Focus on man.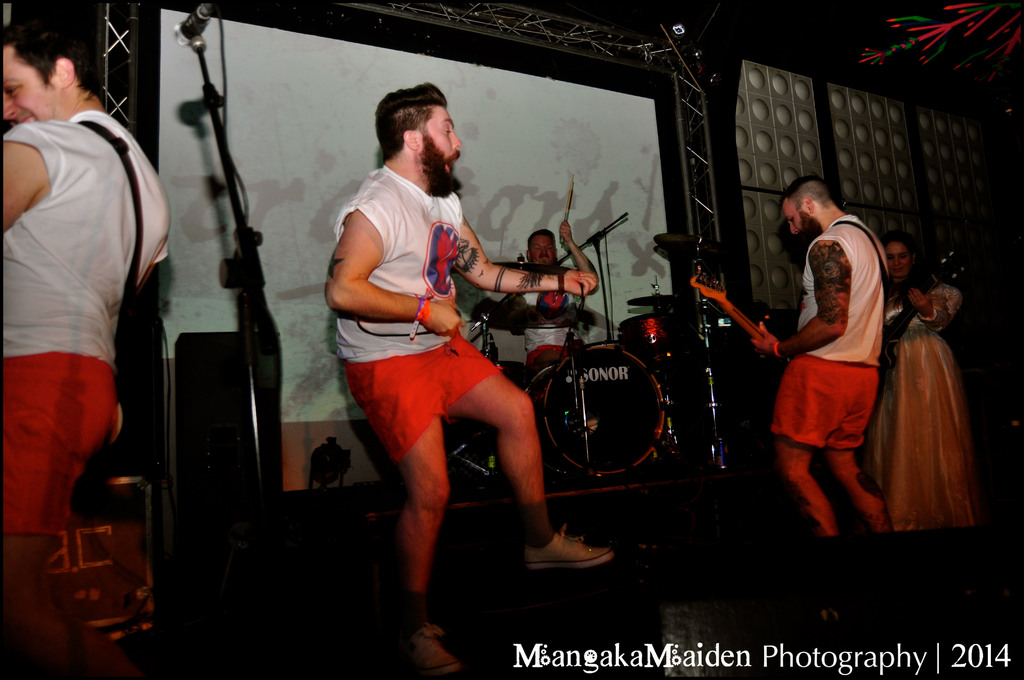
Focused at crop(508, 213, 600, 366).
